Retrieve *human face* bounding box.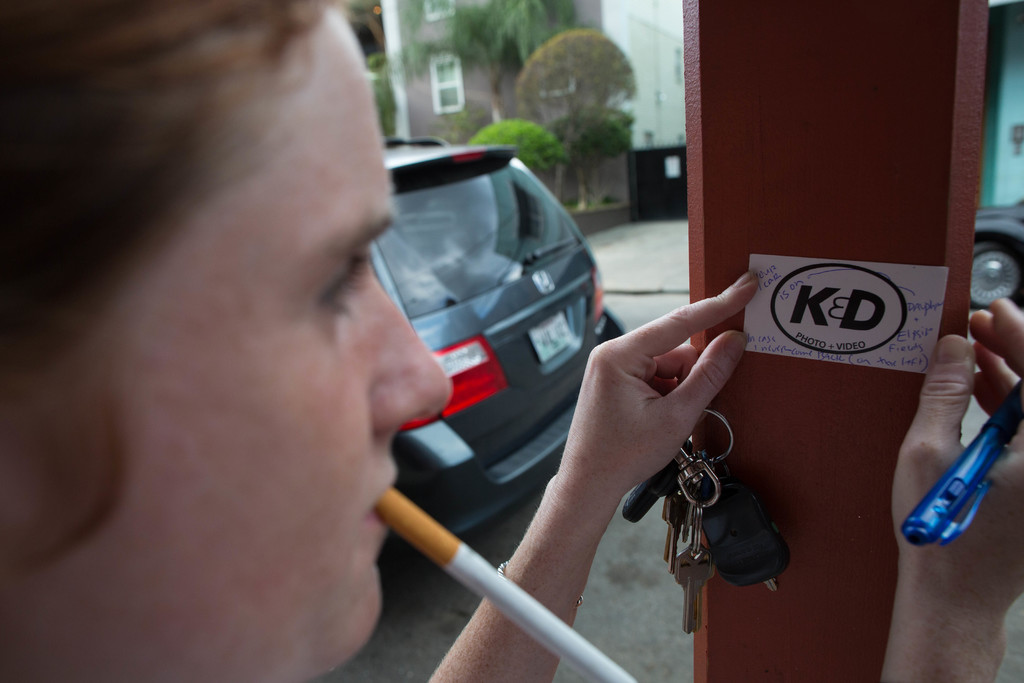
Bounding box: l=0, t=9, r=458, b=682.
